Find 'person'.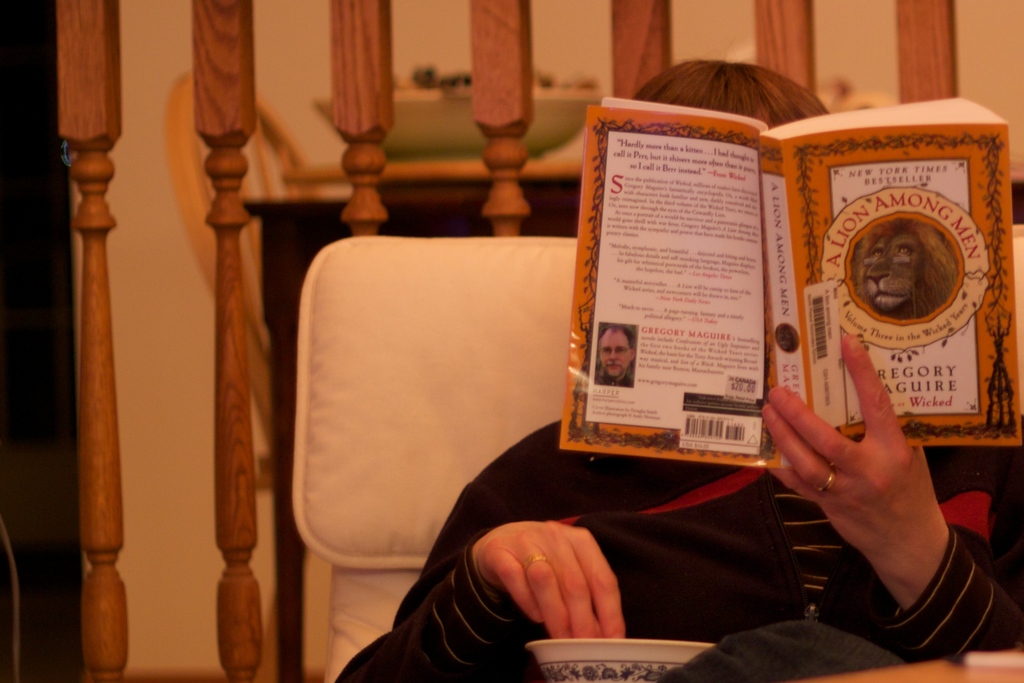
bbox=[332, 58, 1023, 682].
